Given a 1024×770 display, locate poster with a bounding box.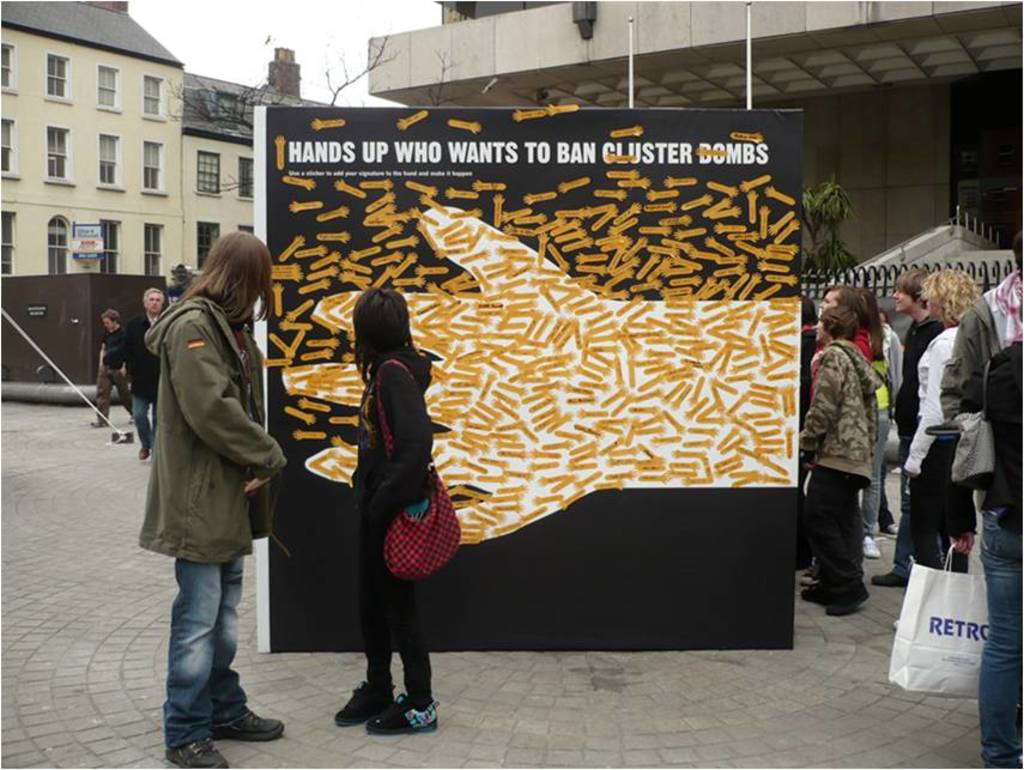
Located: rect(73, 219, 108, 266).
